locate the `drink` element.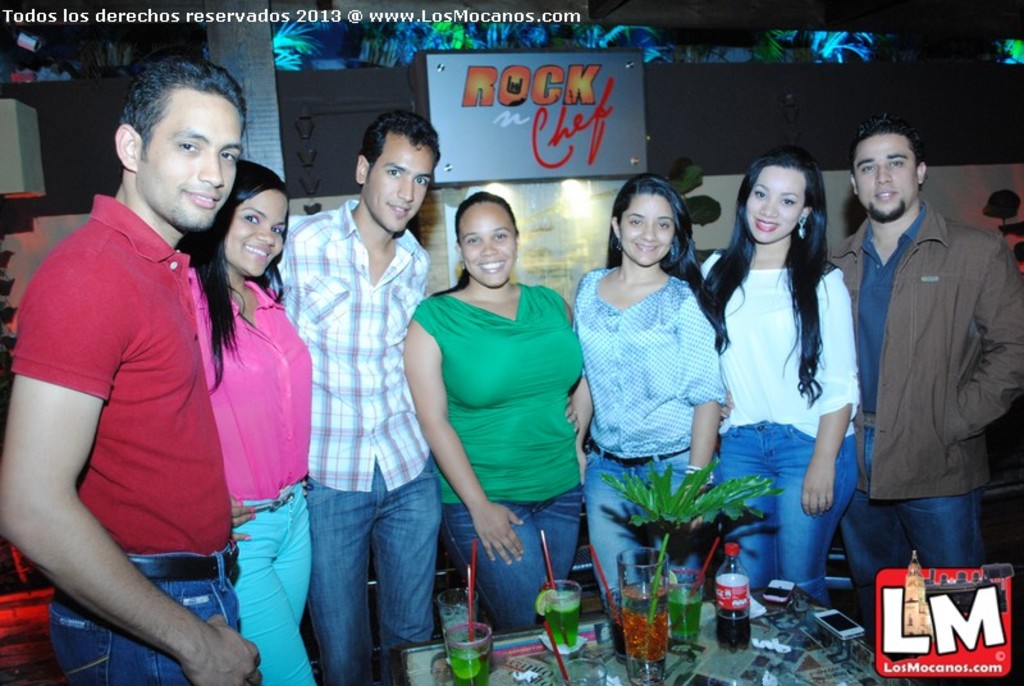
Element bbox: 713/614/749/650.
